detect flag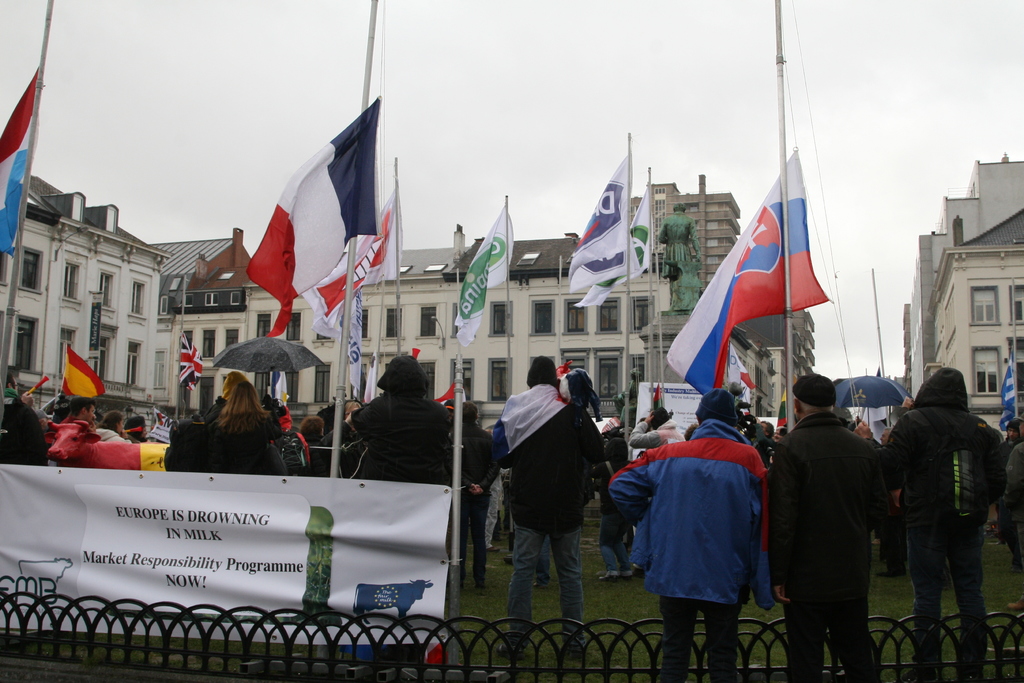
crop(562, 152, 639, 292)
